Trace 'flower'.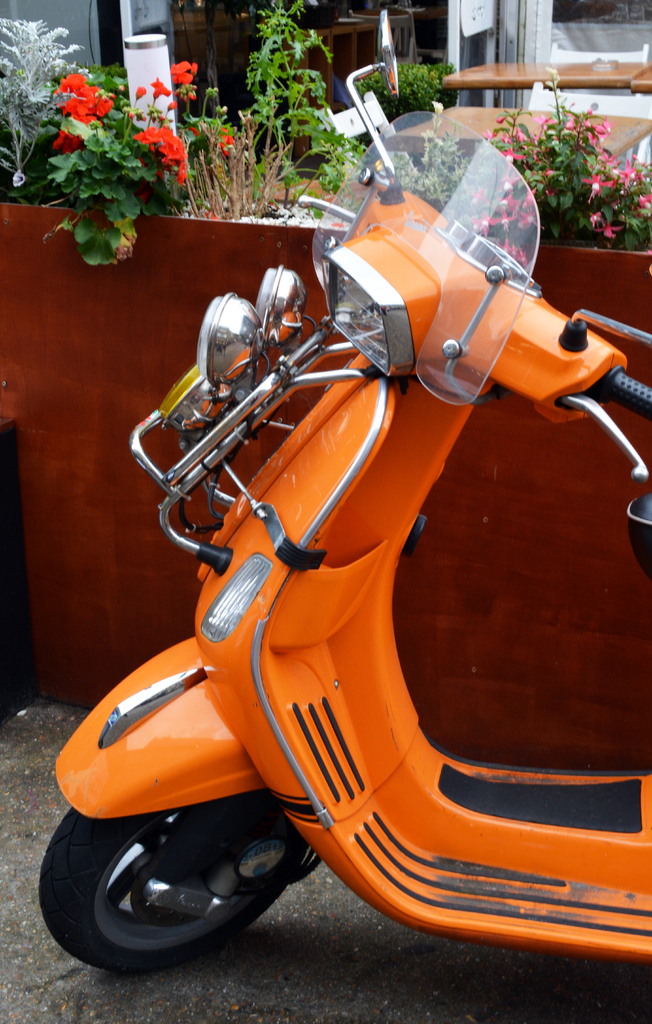
Traced to bbox(131, 86, 149, 102).
